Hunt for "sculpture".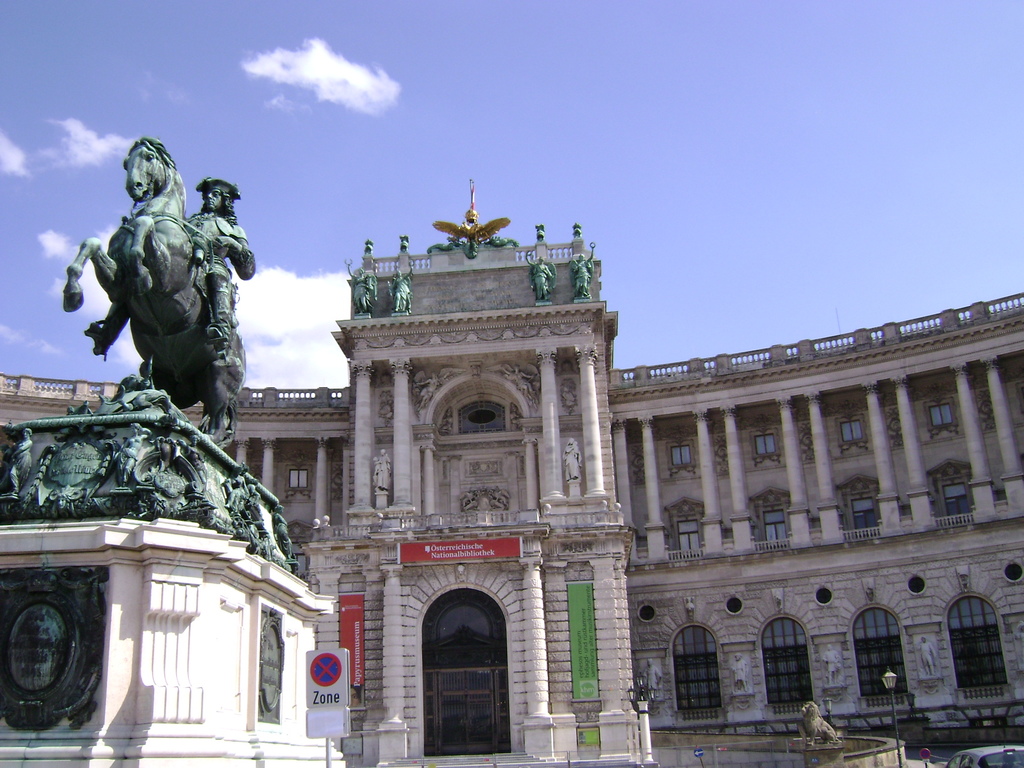
Hunted down at left=556, top=382, right=577, bottom=410.
